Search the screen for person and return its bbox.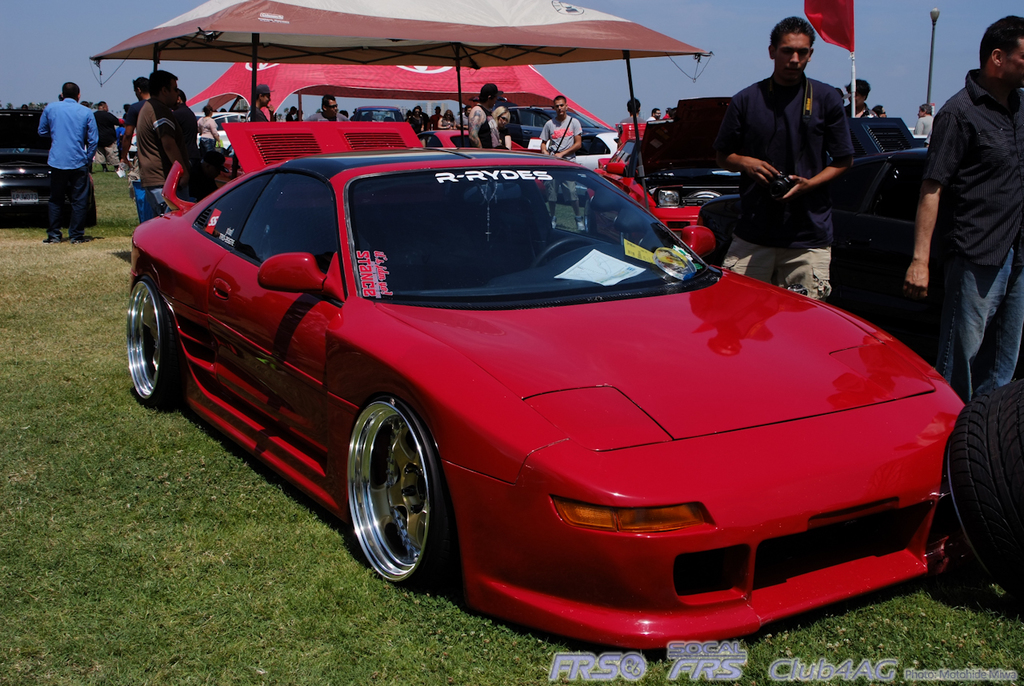
Found: [902,14,1023,410].
